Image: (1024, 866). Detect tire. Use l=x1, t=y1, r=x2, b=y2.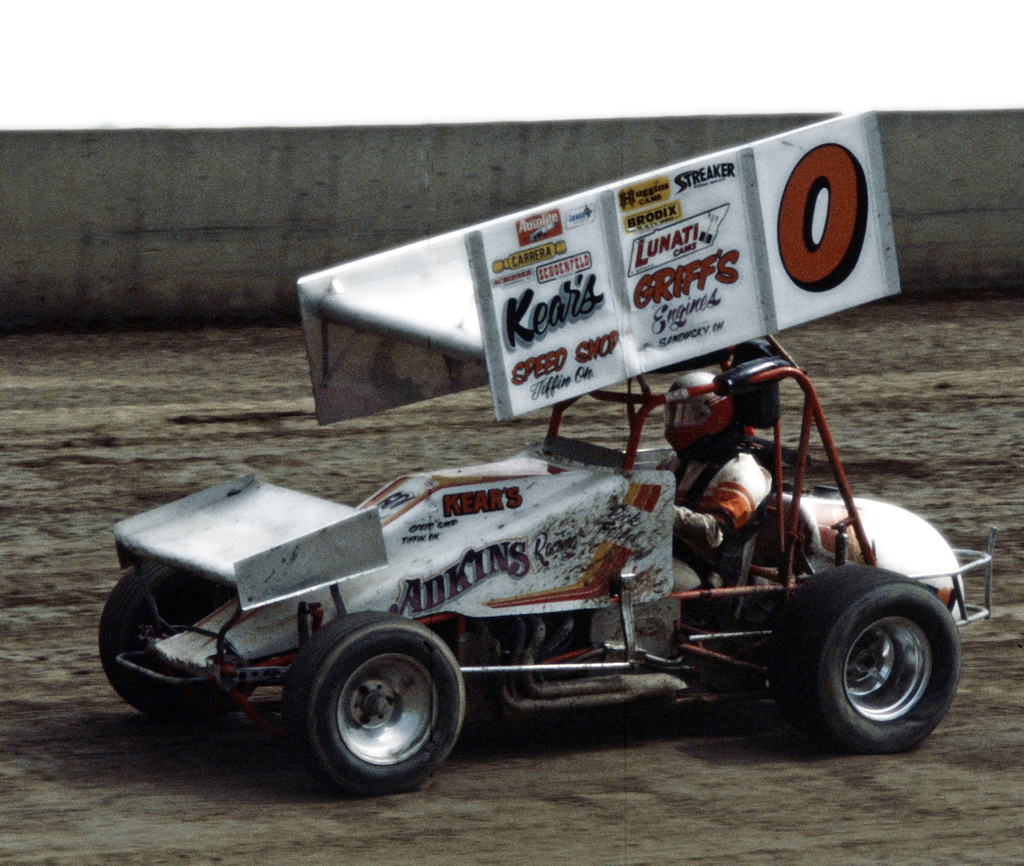
l=281, t=613, r=468, b=792.
